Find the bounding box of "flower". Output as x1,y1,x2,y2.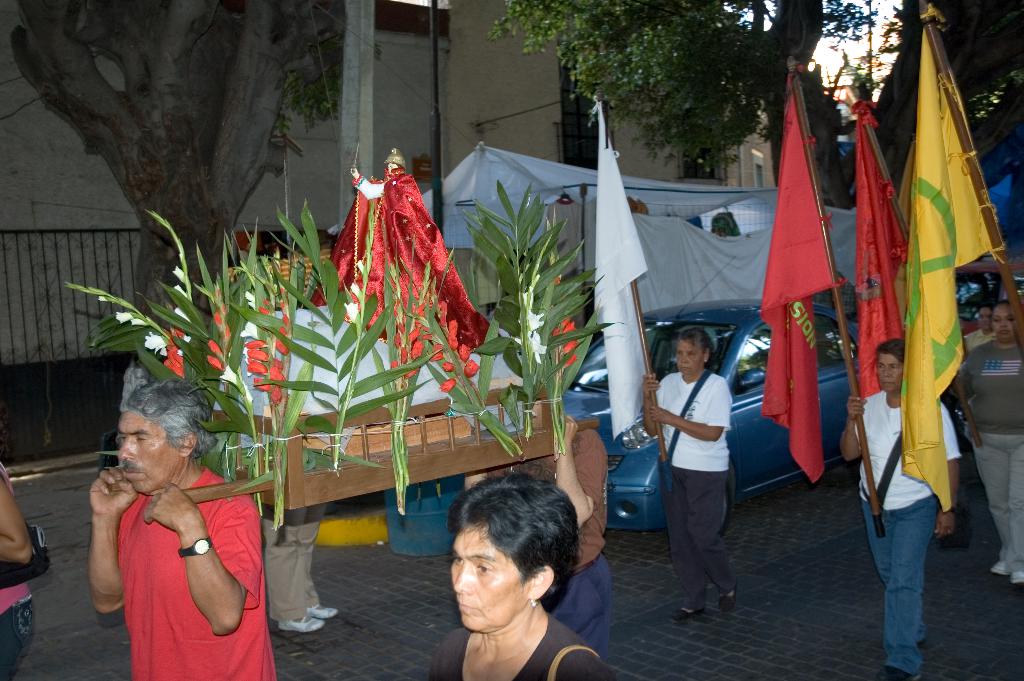
462,359,479,379.
